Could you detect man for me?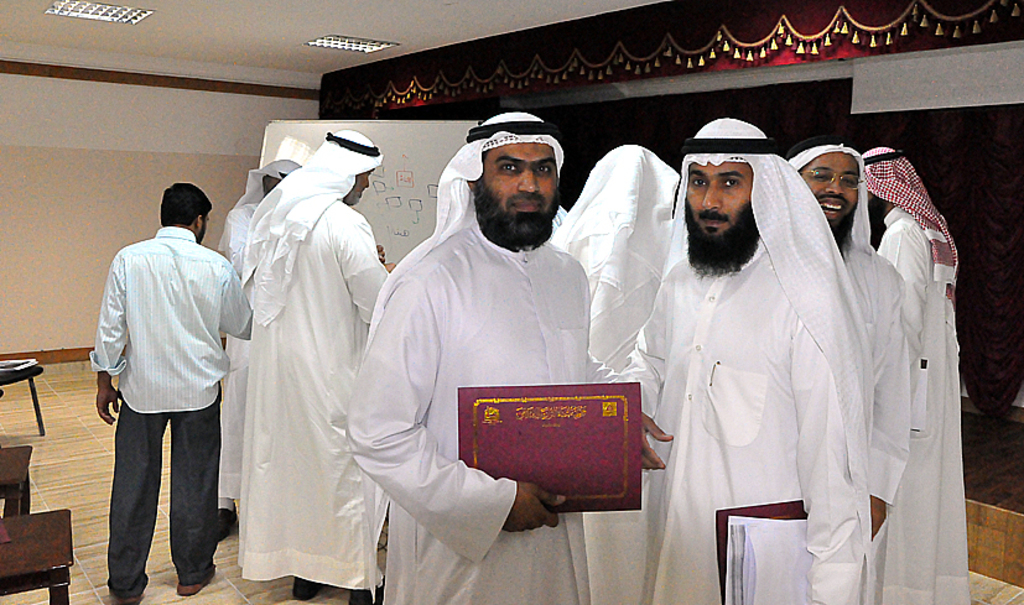
Detection result: bbox=[546, 145, 674, 604].
